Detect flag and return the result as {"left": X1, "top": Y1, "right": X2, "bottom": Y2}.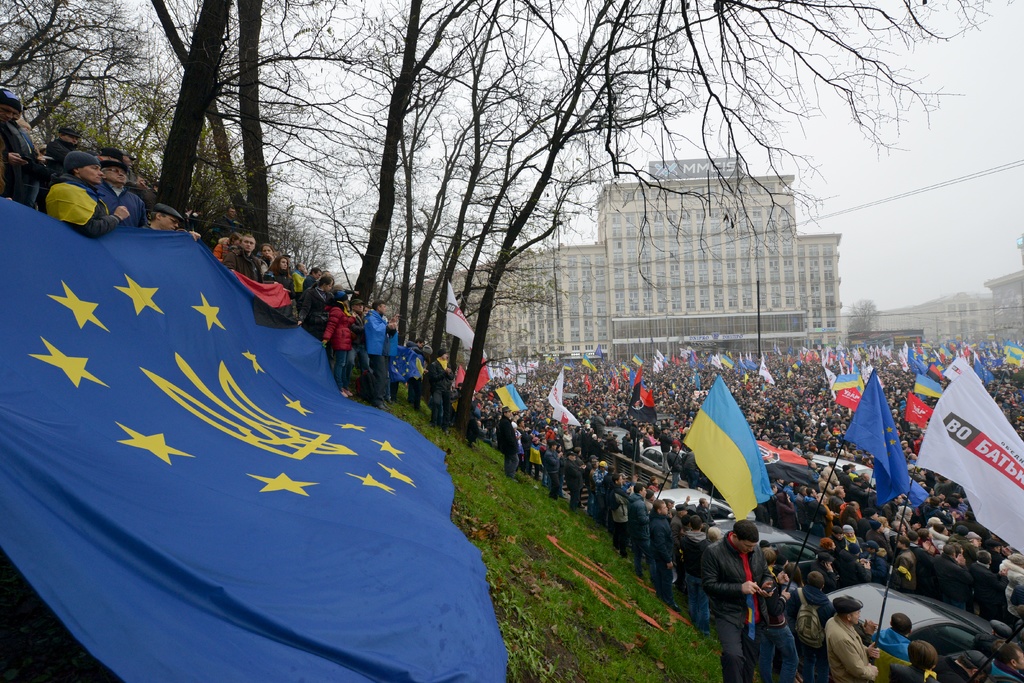
{"left": 632, "top": 358, "right": 646, "bottom": 379}.
